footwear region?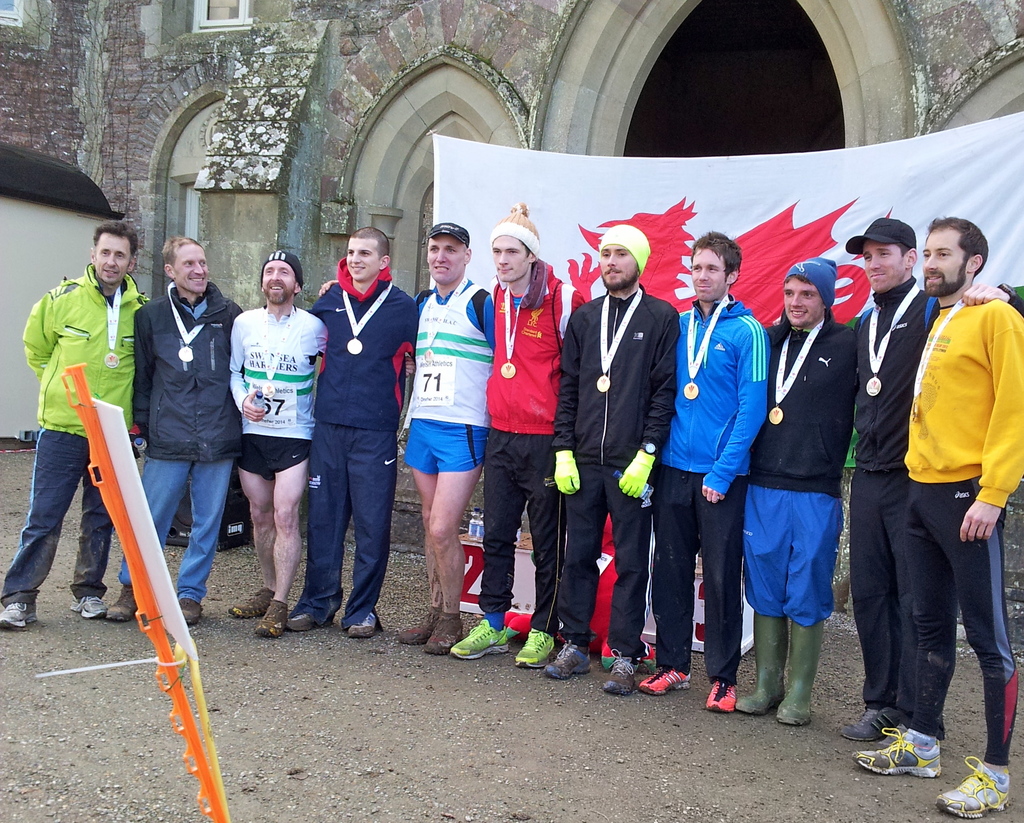
x1=69 y1=596 x2=110 y2=619
